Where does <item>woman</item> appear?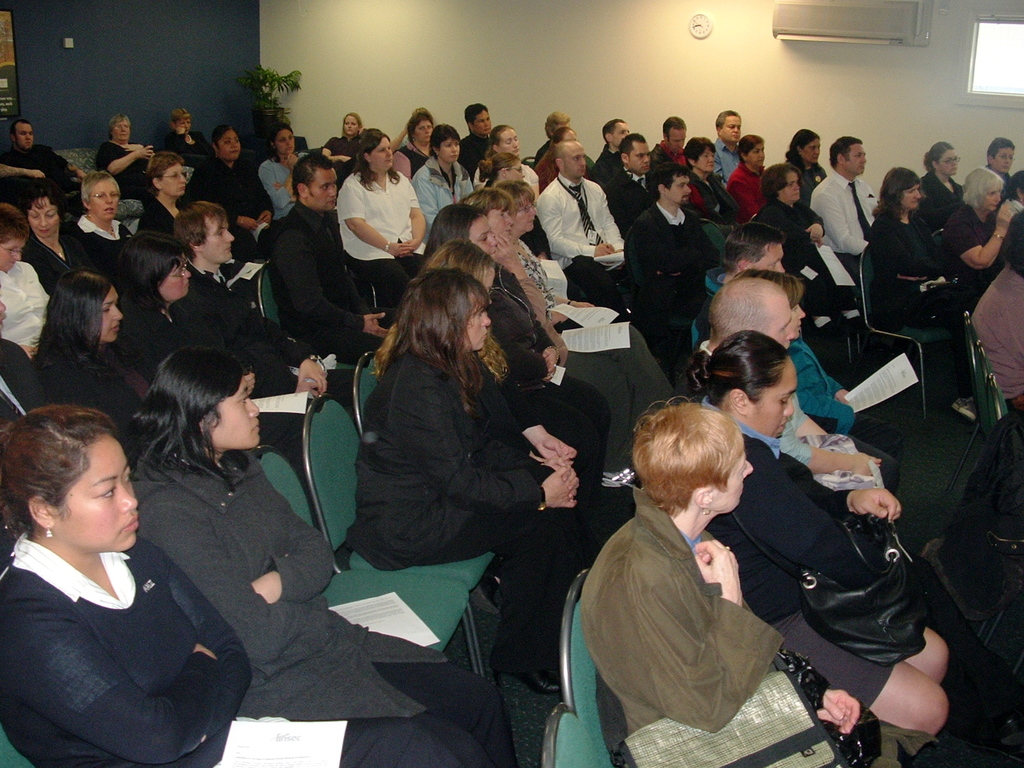
Appears at {"left": 866, "top": 163, "right": 968, "bottom": 426}.
